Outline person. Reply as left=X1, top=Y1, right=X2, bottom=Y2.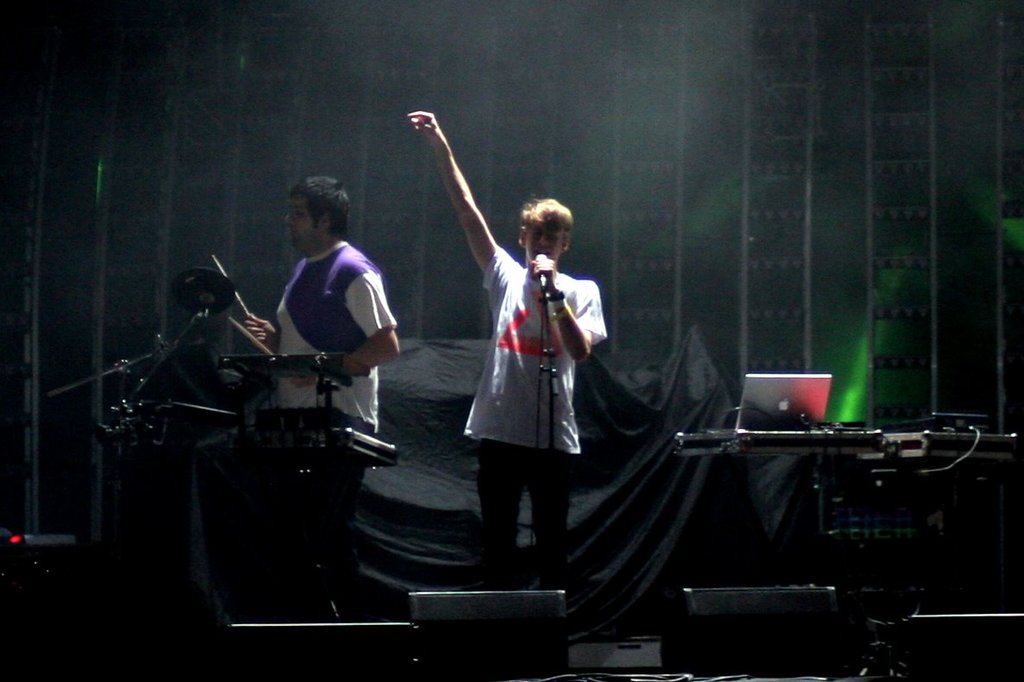
left=439, top=124, right=616, bottom=569.
